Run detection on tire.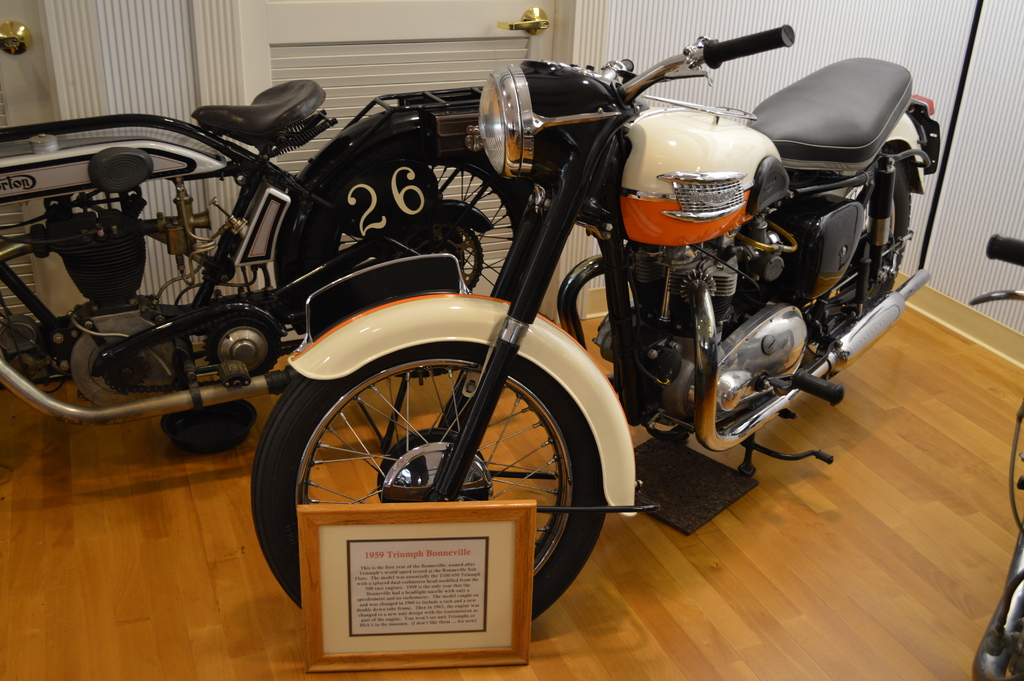
Result: 250, 344, 612, 568.
